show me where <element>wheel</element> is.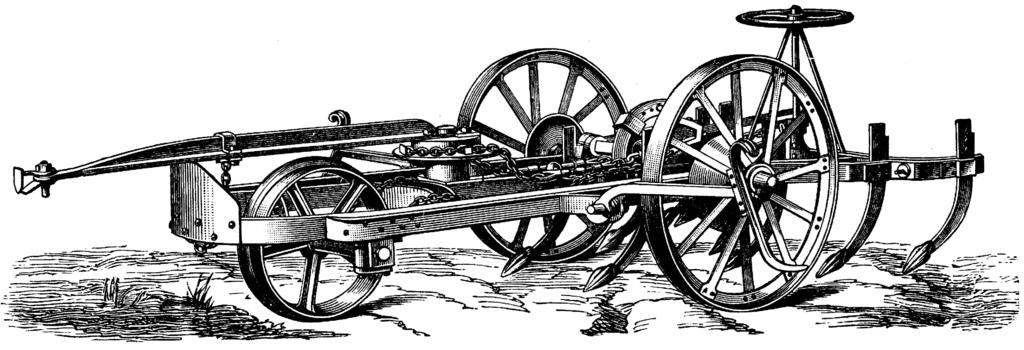
<element>wheel</element> is at (x1=456, y1=46, x2=630, y2=263).
